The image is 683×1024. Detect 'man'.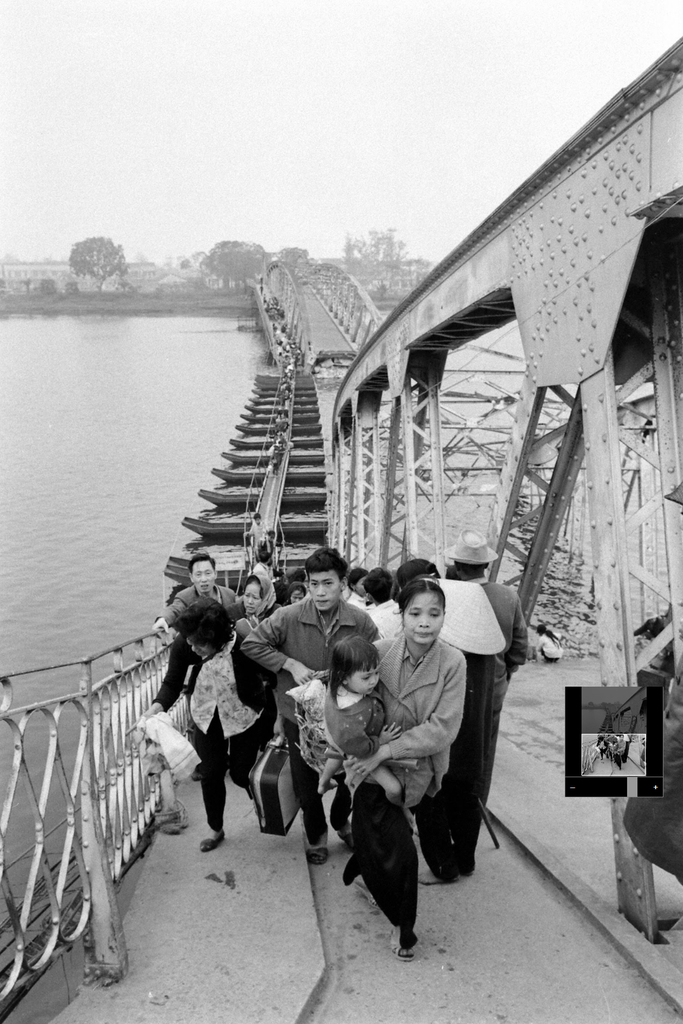
Detection: <bbox>153, 559, 243, 640</bbox>.
